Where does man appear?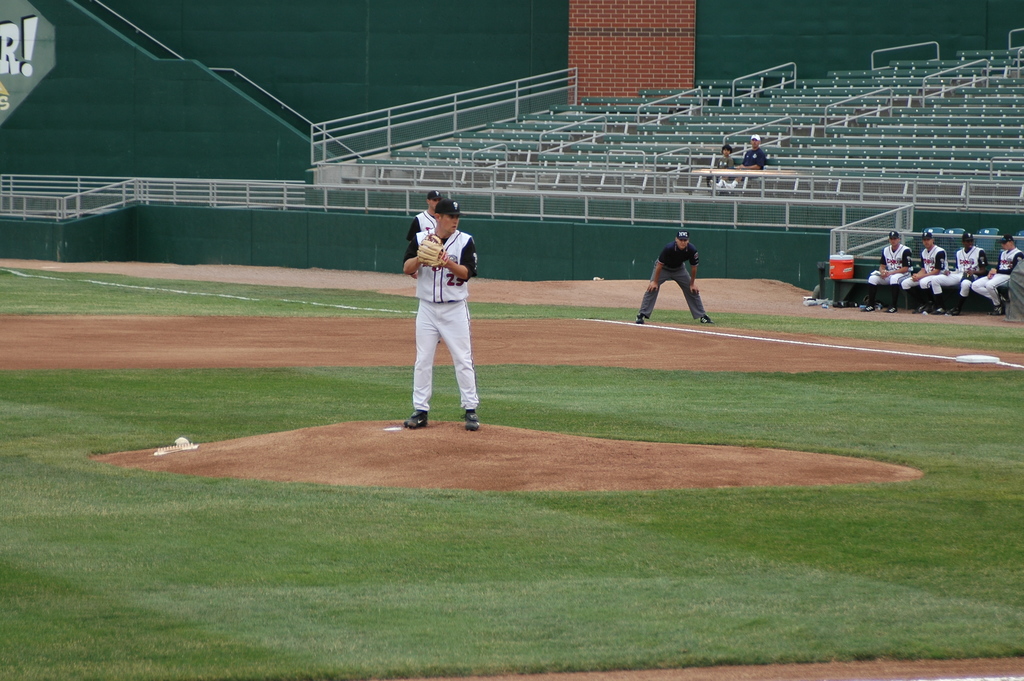
Appears at pyautogui.locateOnScreen(966, 233, 1023, 320).
